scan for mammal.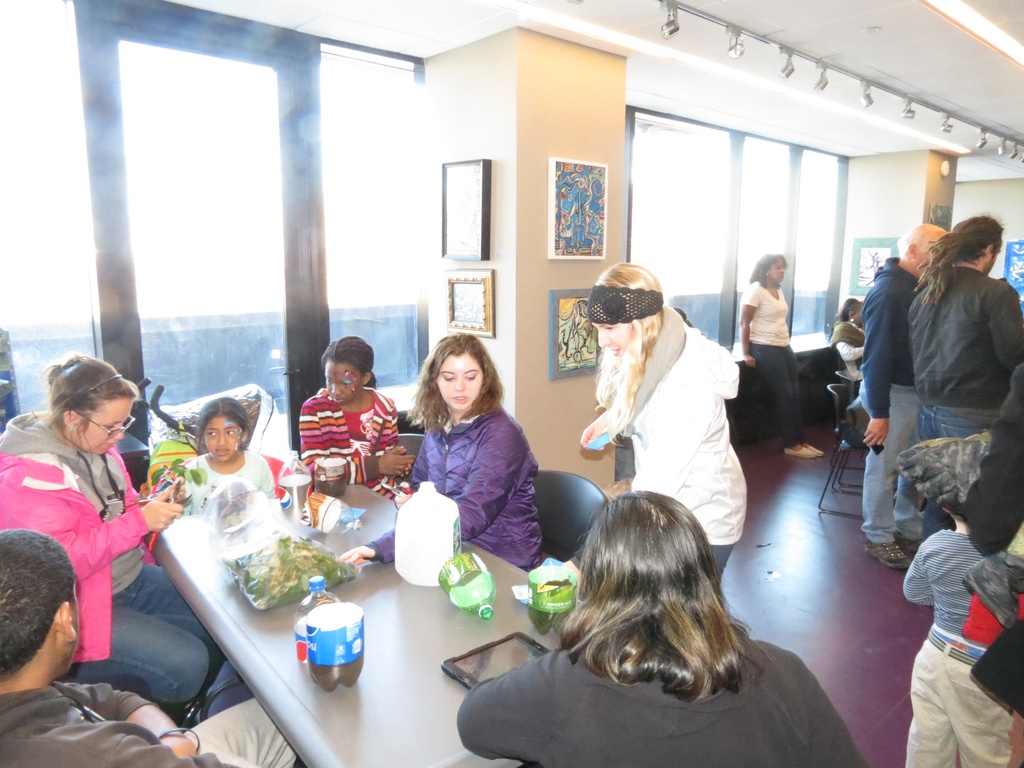
Scan result: [x1=676, y1=307, x2=739, y2=449].
